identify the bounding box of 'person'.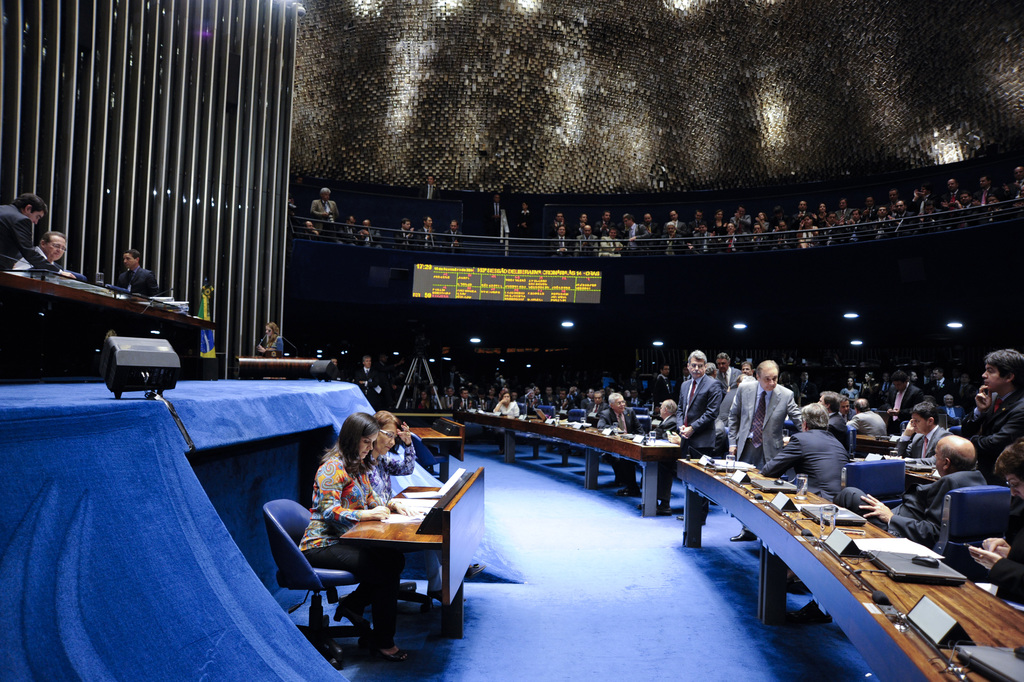
box(790, 435, 987, 625).
